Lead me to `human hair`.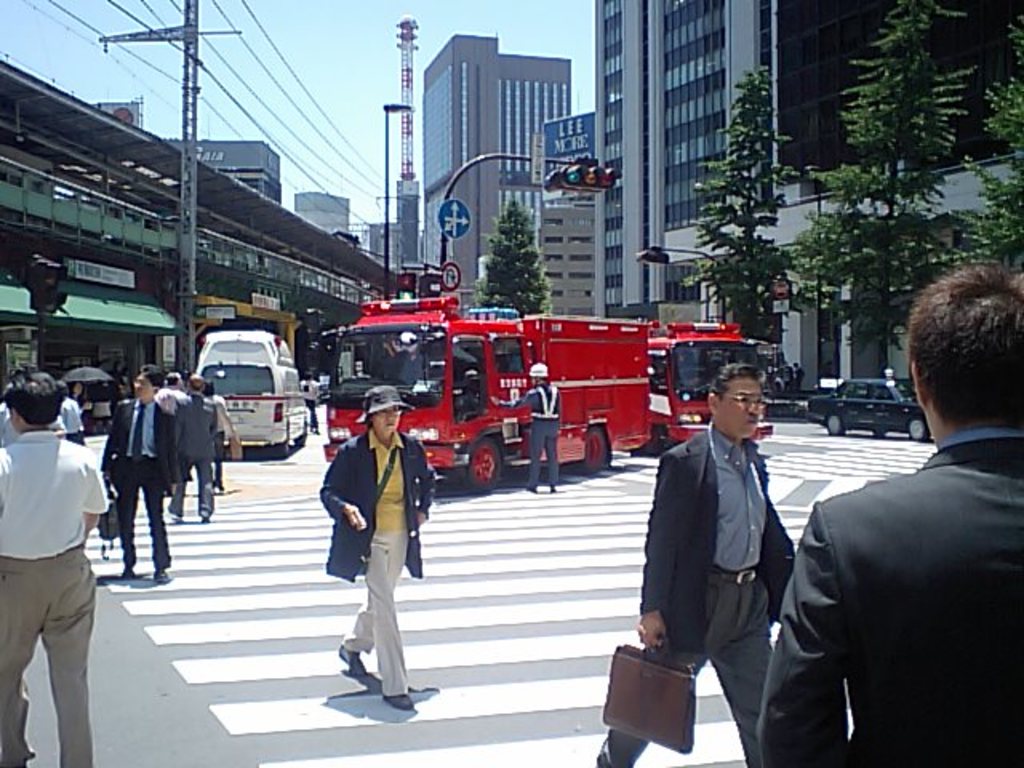
Lead to bbox(0, 368, 64, 429).
